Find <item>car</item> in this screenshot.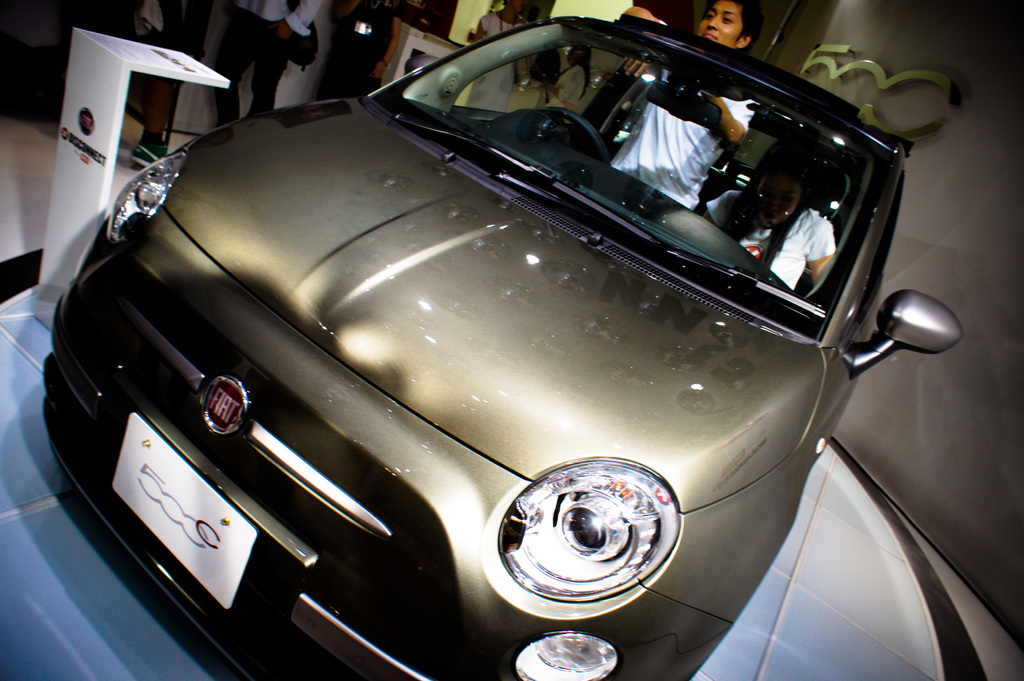
The bounding box for <item>car</item> is [left=42, top=13, right=965, bottom=680].
